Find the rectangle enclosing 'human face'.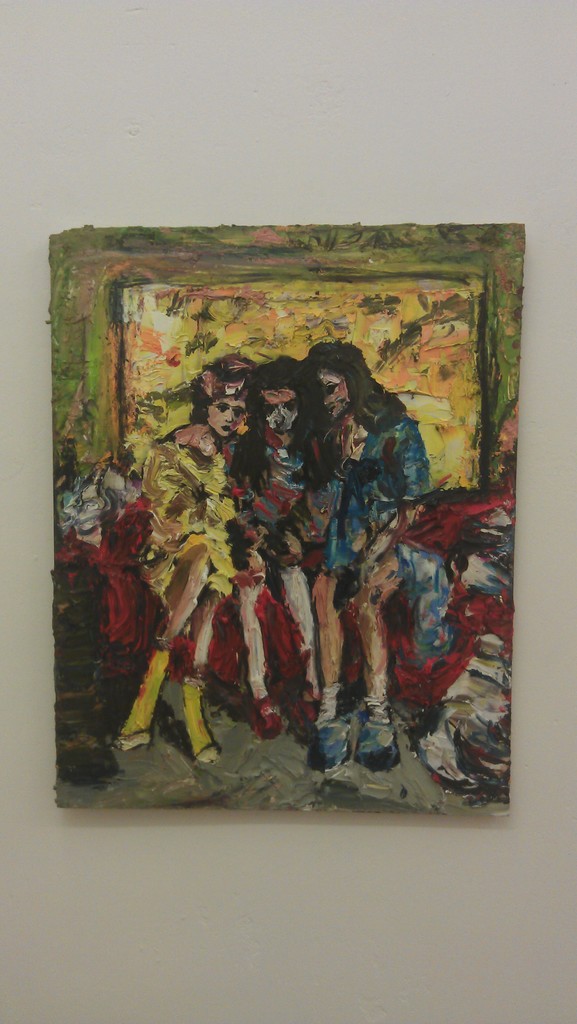
(317,372,352,419).
